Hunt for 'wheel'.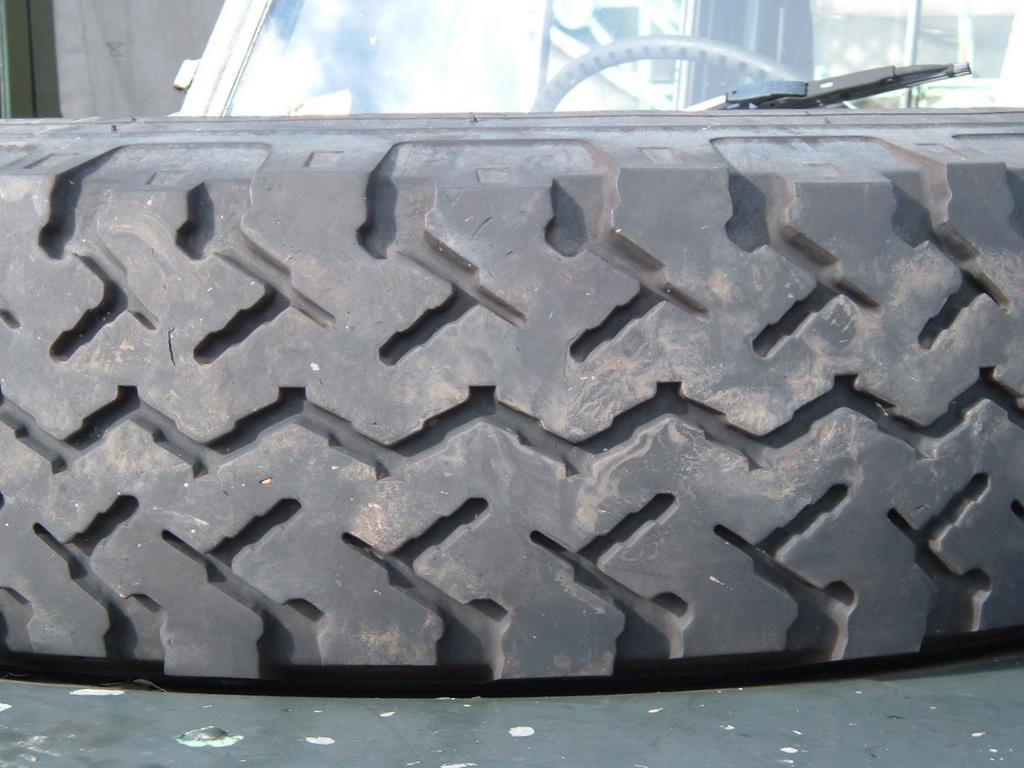
Hunted down at [left=535, top=19, right=826, bottom=113].
